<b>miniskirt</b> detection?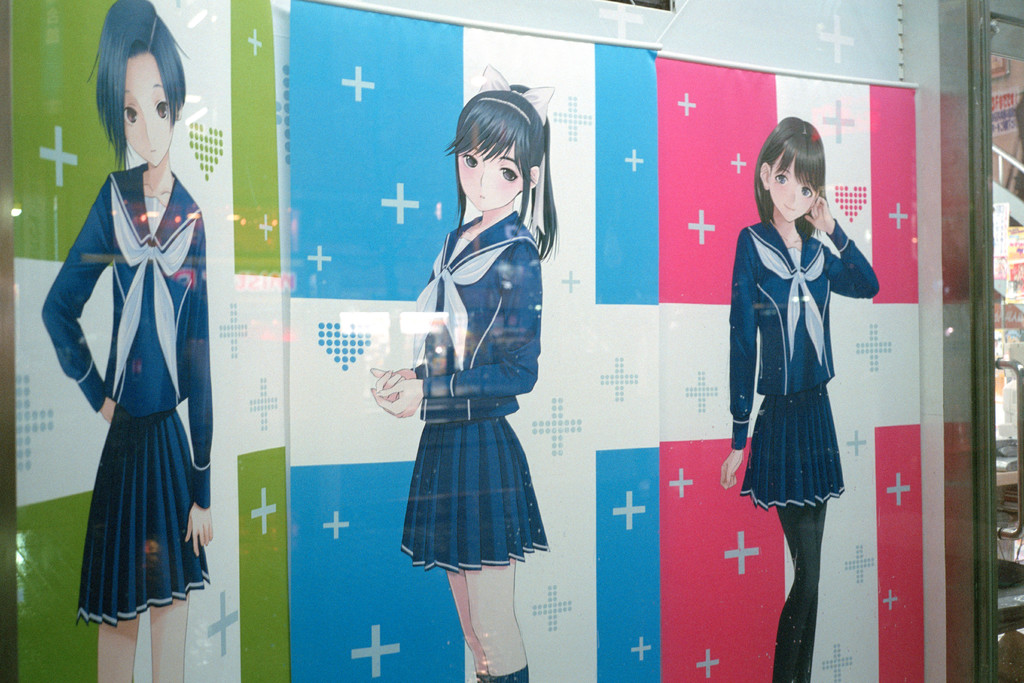
detection(70, 411, 211, 627)
